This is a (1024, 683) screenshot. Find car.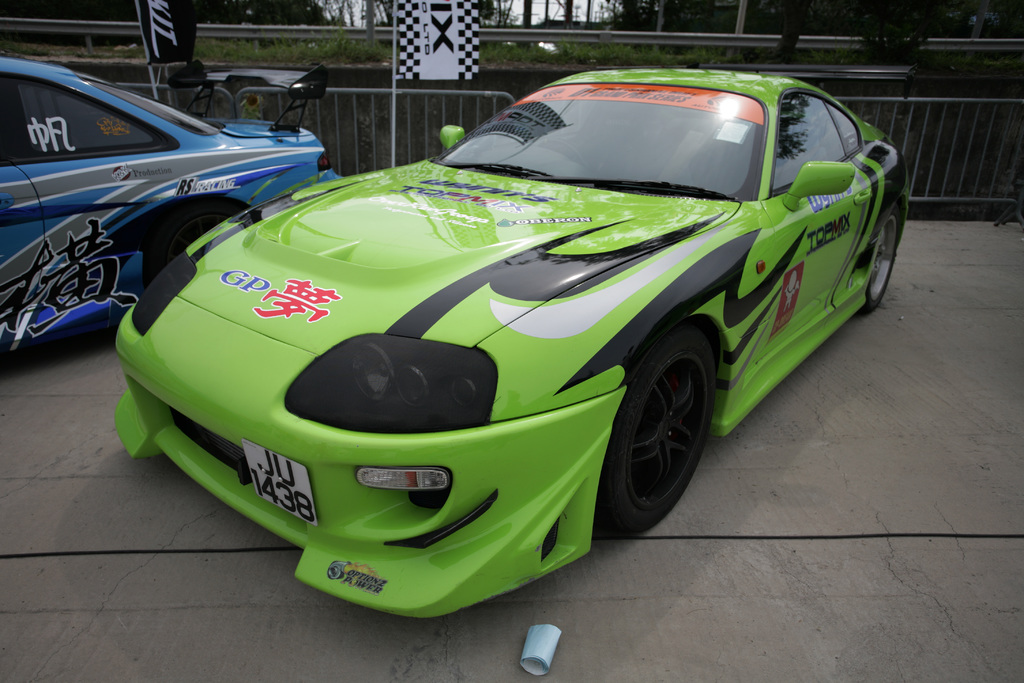
Bounding box: Rect(113, 67, 911, 623).
